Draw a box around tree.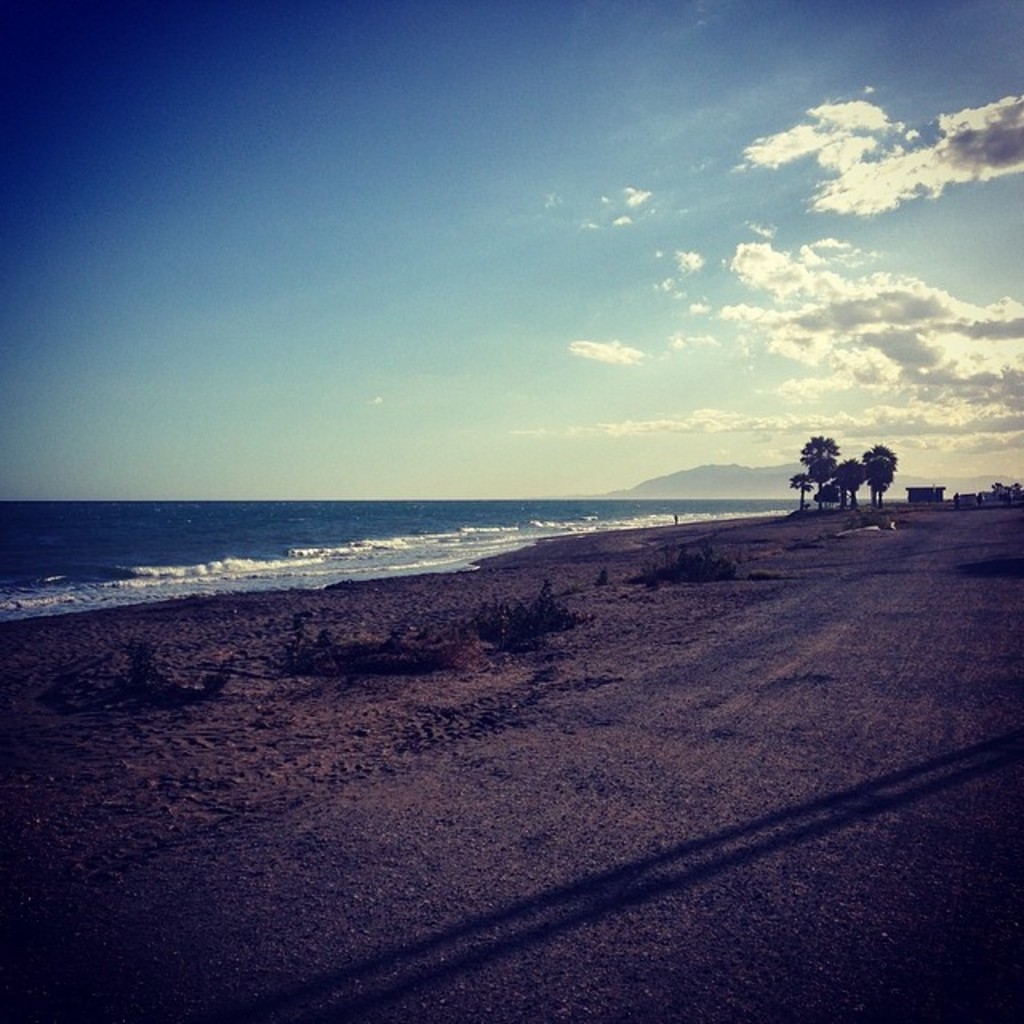
left=978, top=474, right=1022, bottom=504.
